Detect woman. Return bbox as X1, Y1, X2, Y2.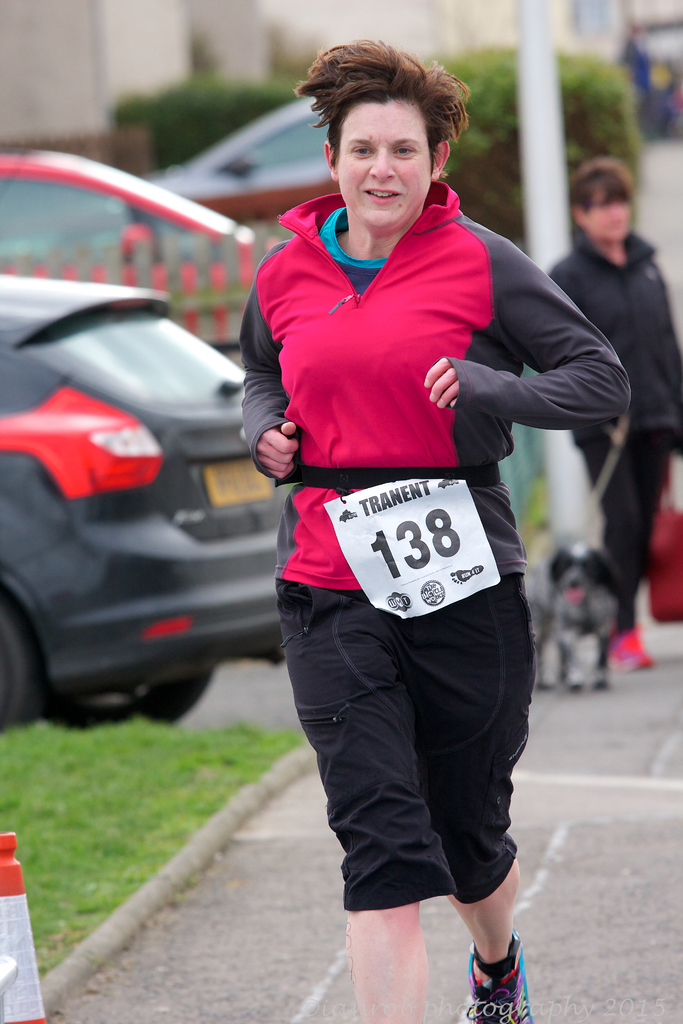
238, 54, 589, 1021.
